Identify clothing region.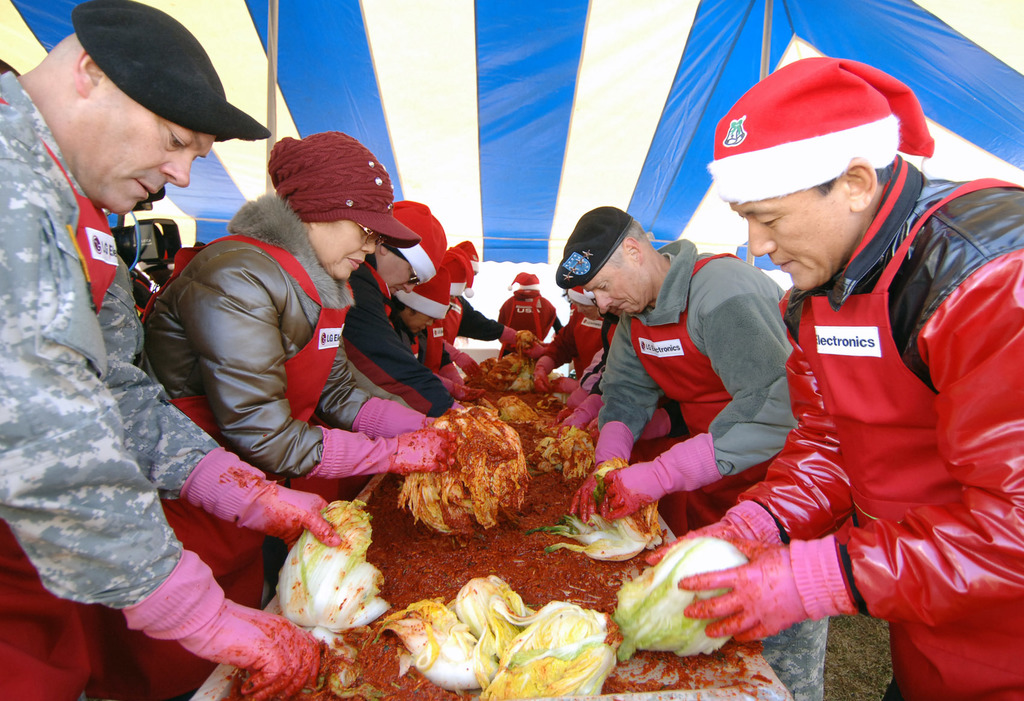
Region: (436,292,507,371).
